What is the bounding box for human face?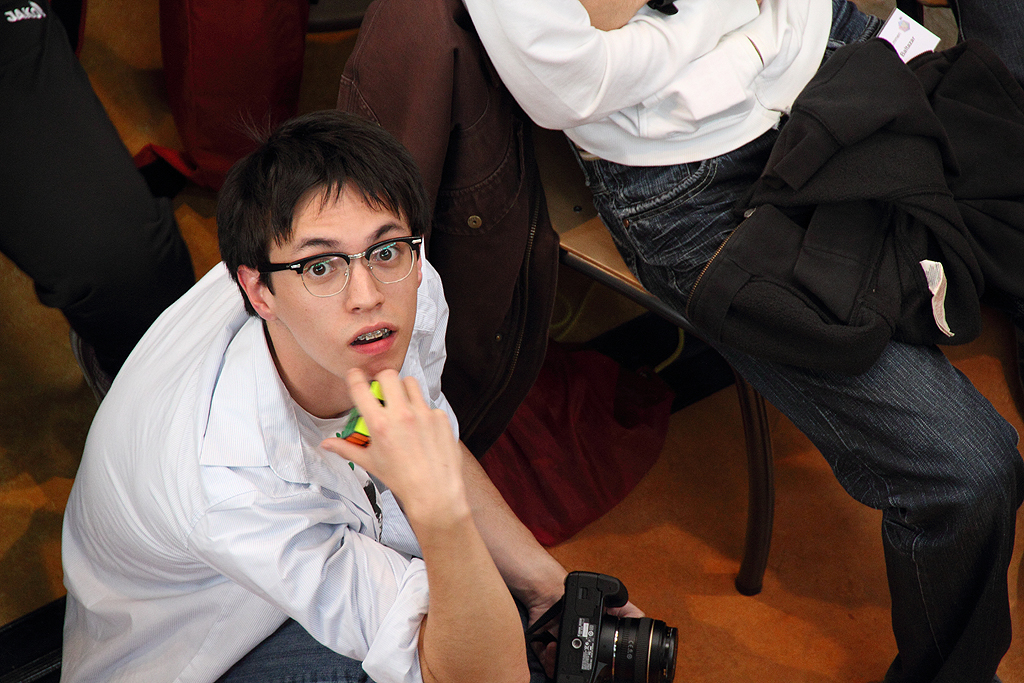
269:184:419:381.
